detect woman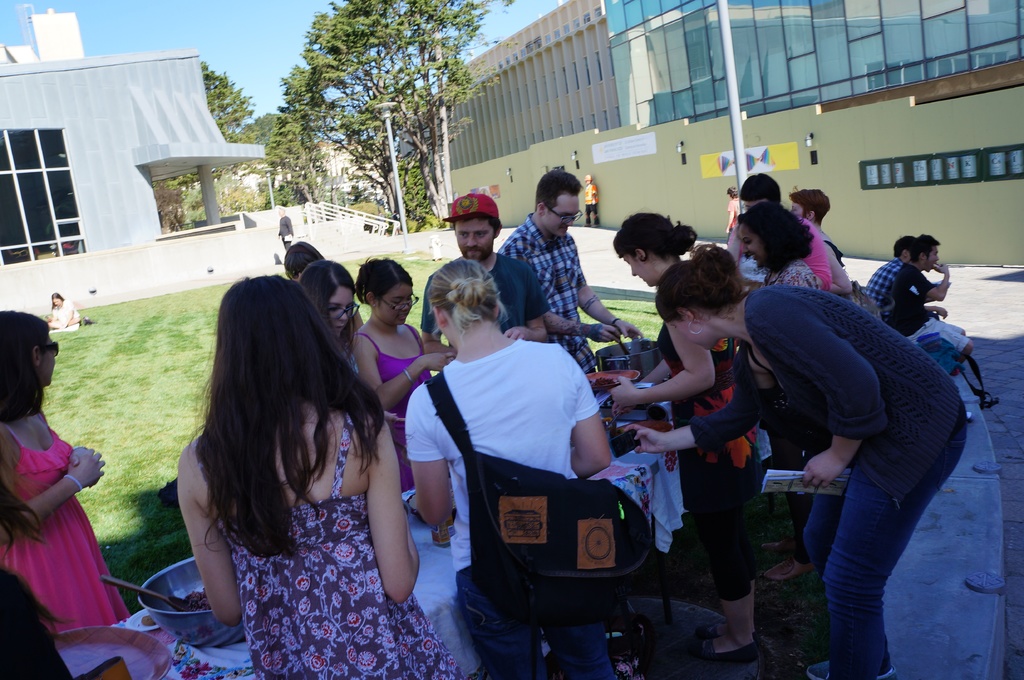
bbox=[736, 199, 824, 581]
